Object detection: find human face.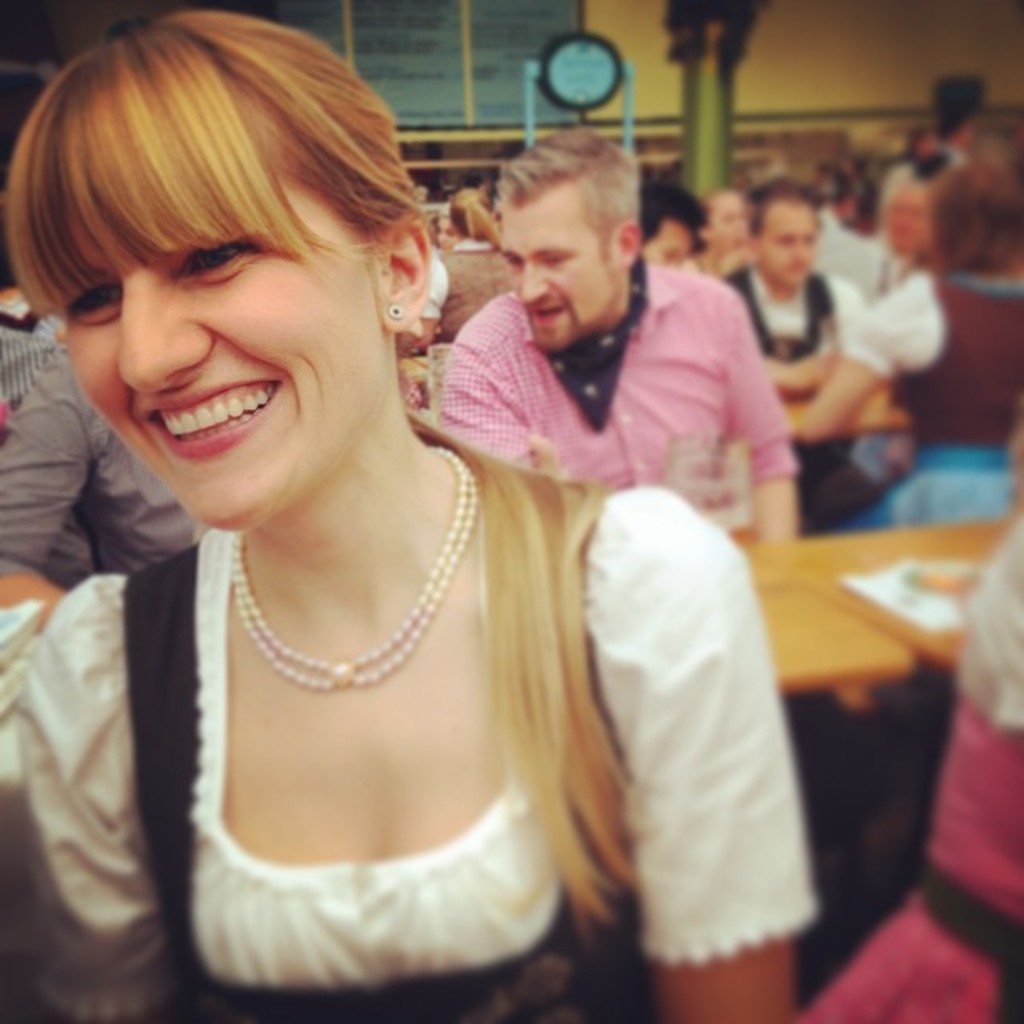
(left=875, top=190, right=934, bottom=254).
